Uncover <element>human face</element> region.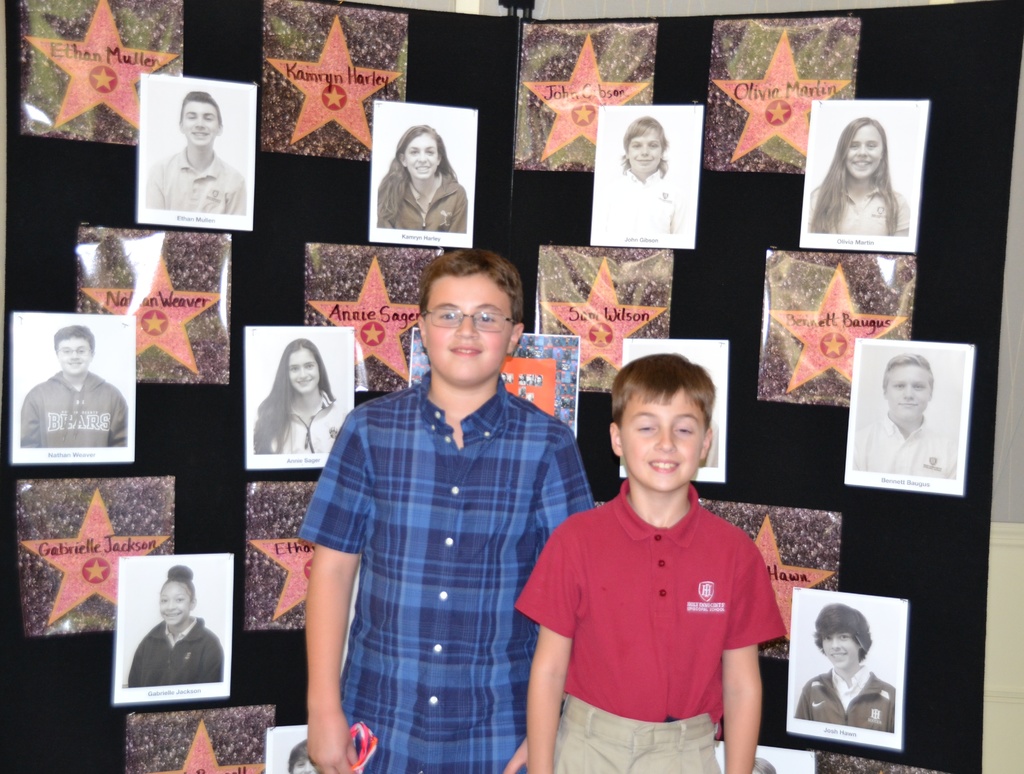
Uncovered: {"x1": 889, "y1": 364, "x2": 931, "y2": 418}.
